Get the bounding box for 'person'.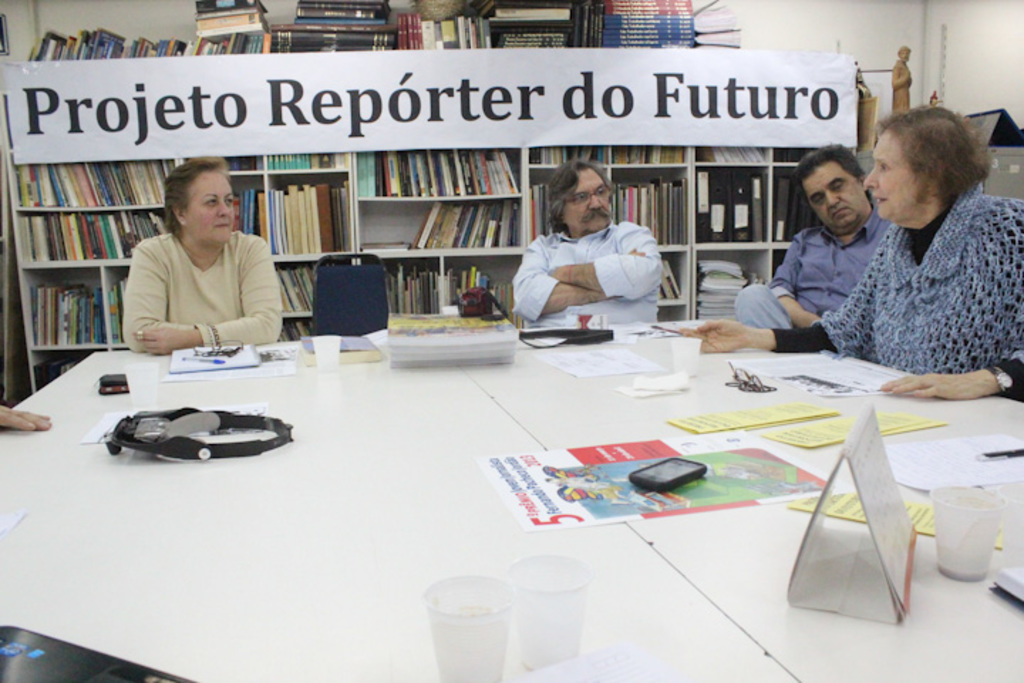
l=676, t=101, r=1023, b=398.
